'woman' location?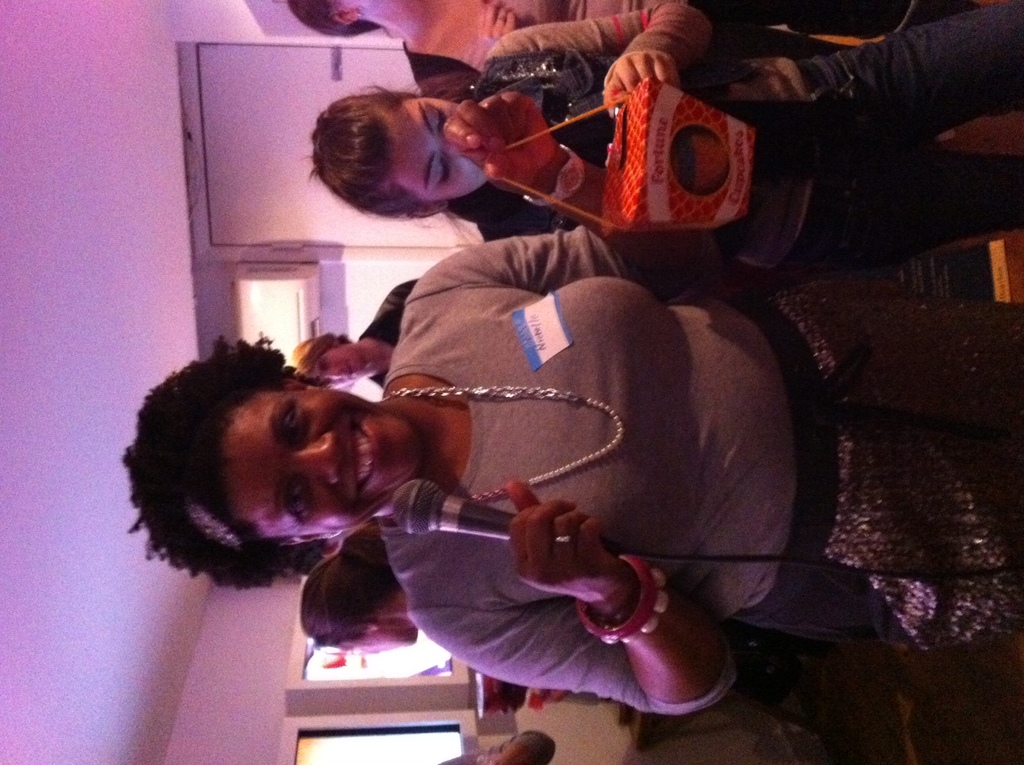
186/84/890/752
